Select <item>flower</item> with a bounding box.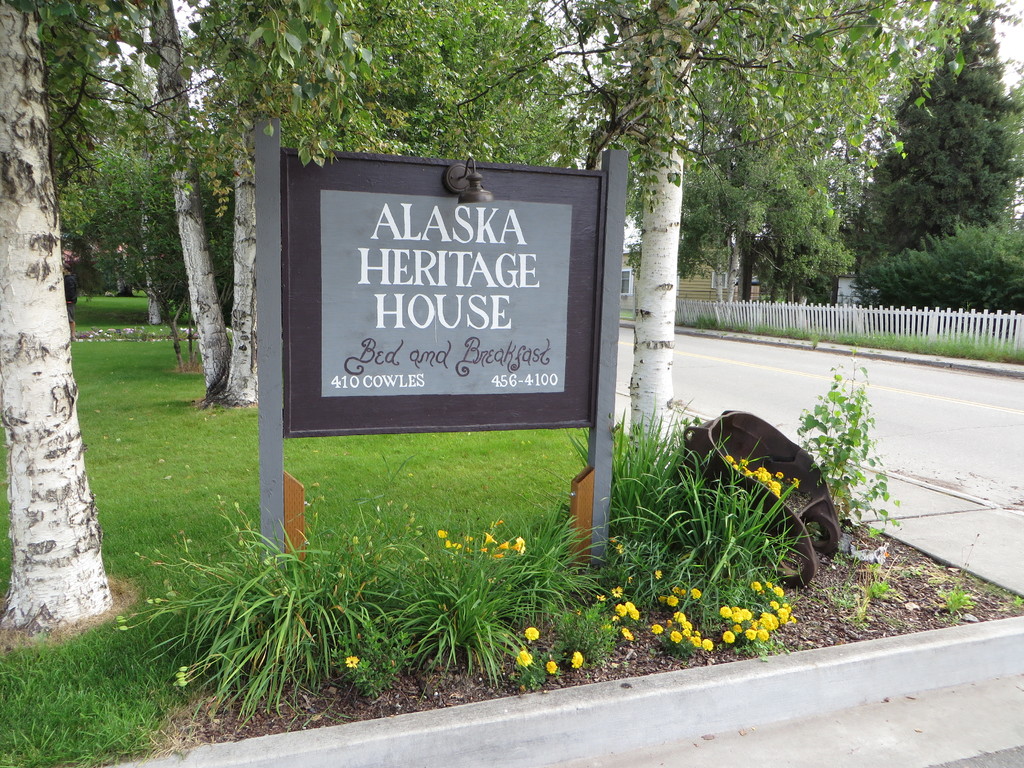
region(612, 585, 620, 598).
